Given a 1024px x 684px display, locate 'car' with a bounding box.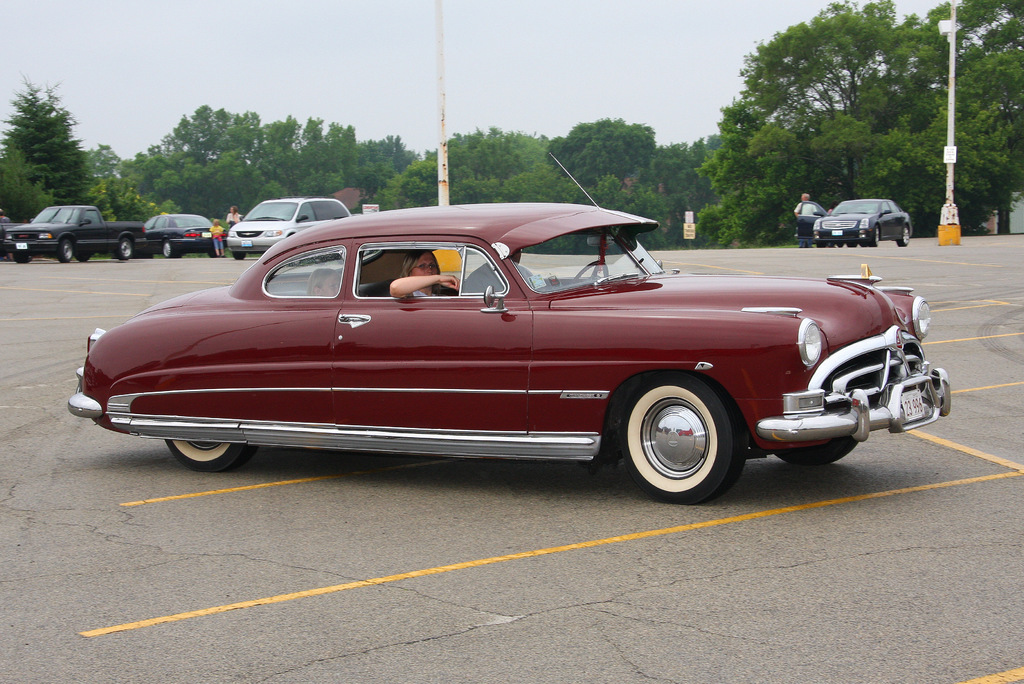
Located: BBox(229, 190, 350, 259).
